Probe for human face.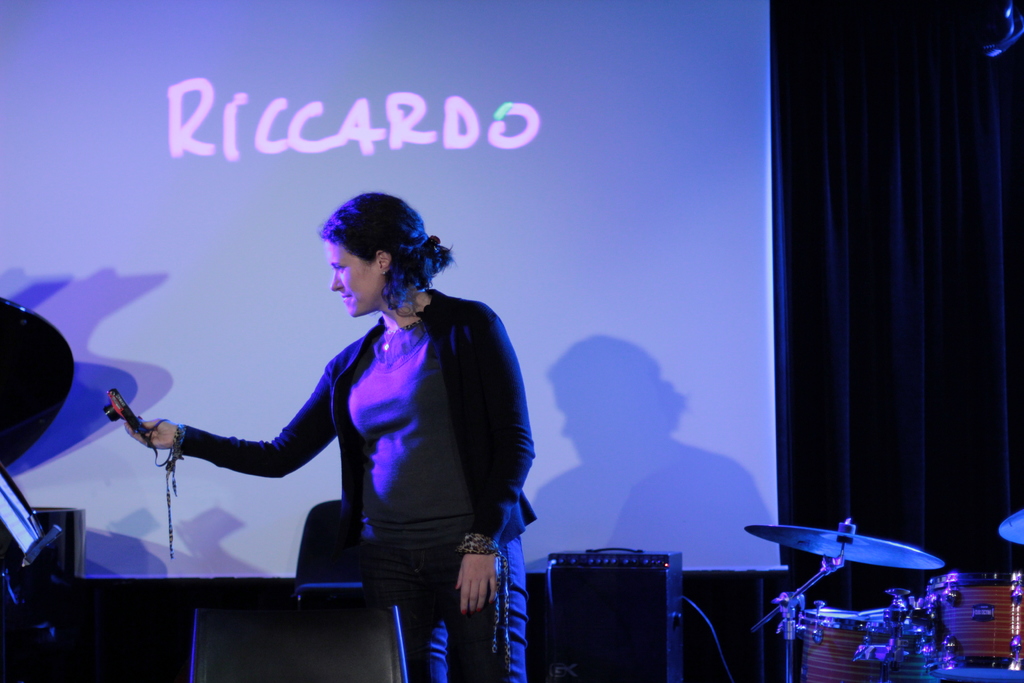
Probe result: (318,239,383,318).
